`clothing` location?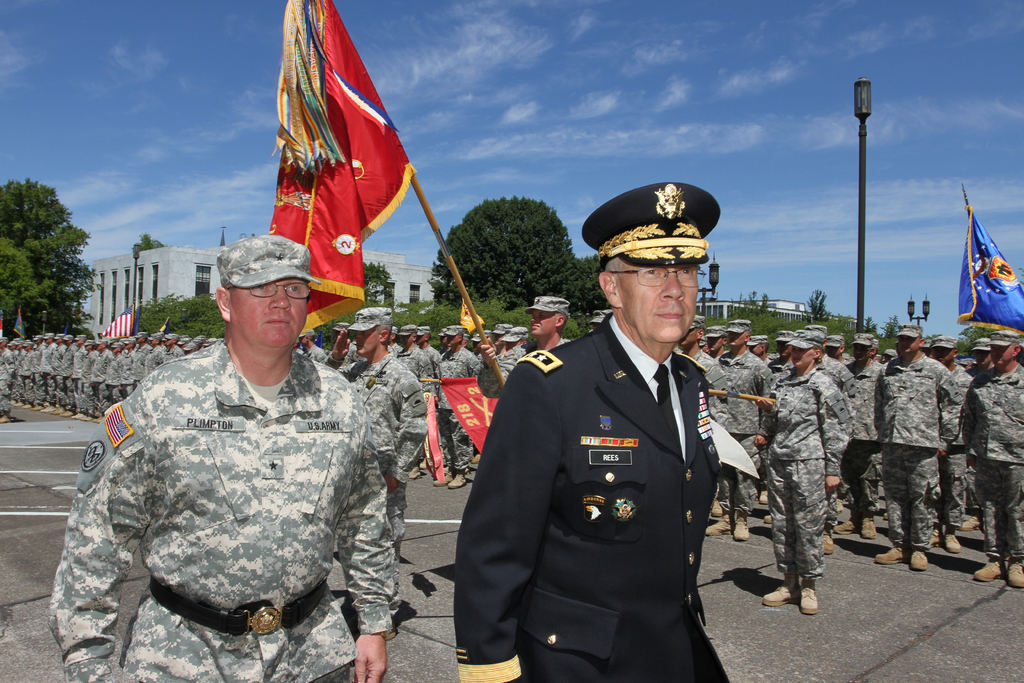
left=453, top=302, right=771, bottom=682
